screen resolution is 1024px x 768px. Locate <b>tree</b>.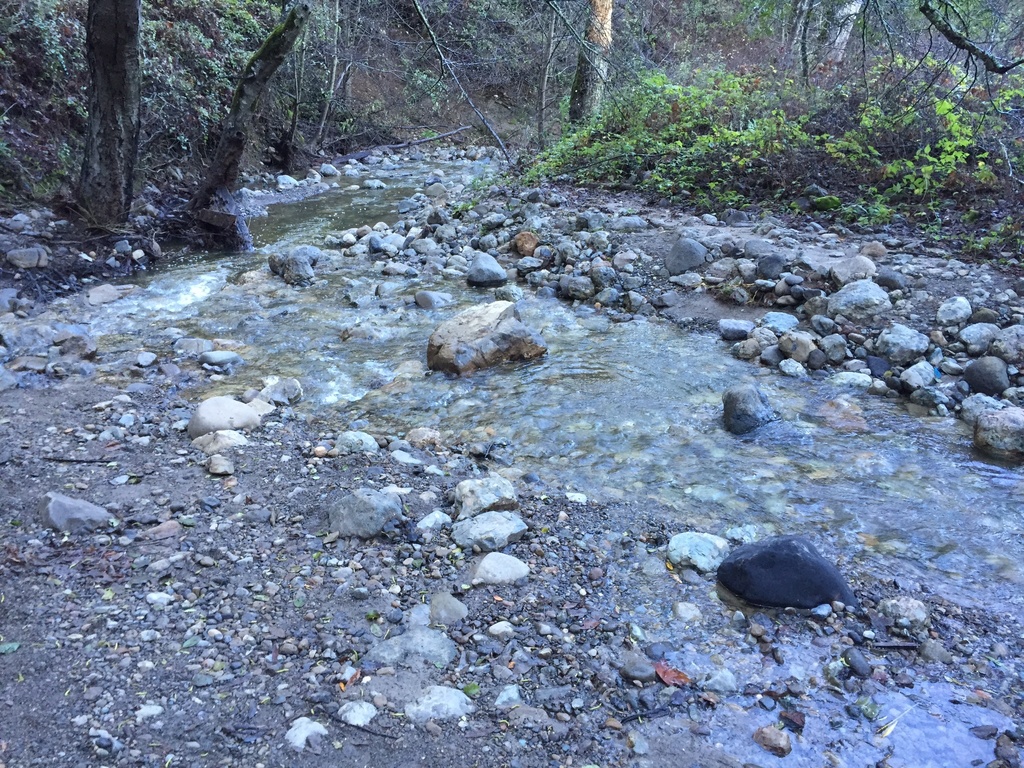
box(3, 0, 342, 254).
